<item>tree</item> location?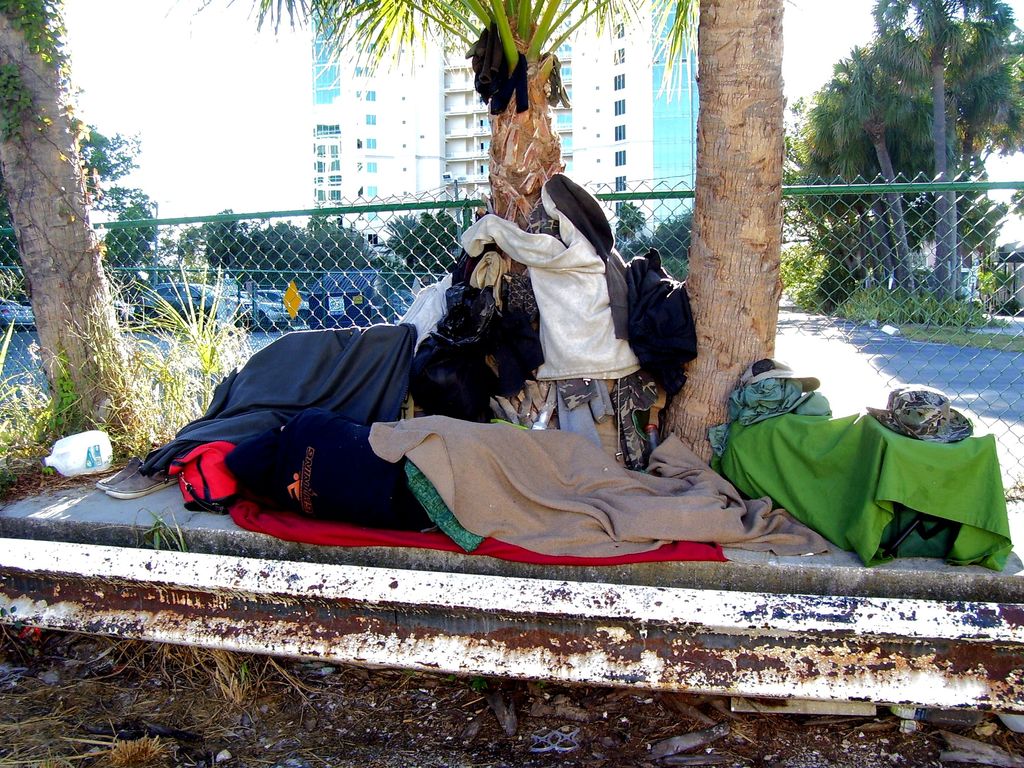
(left=0, top=123, right=162, bottom=273)
